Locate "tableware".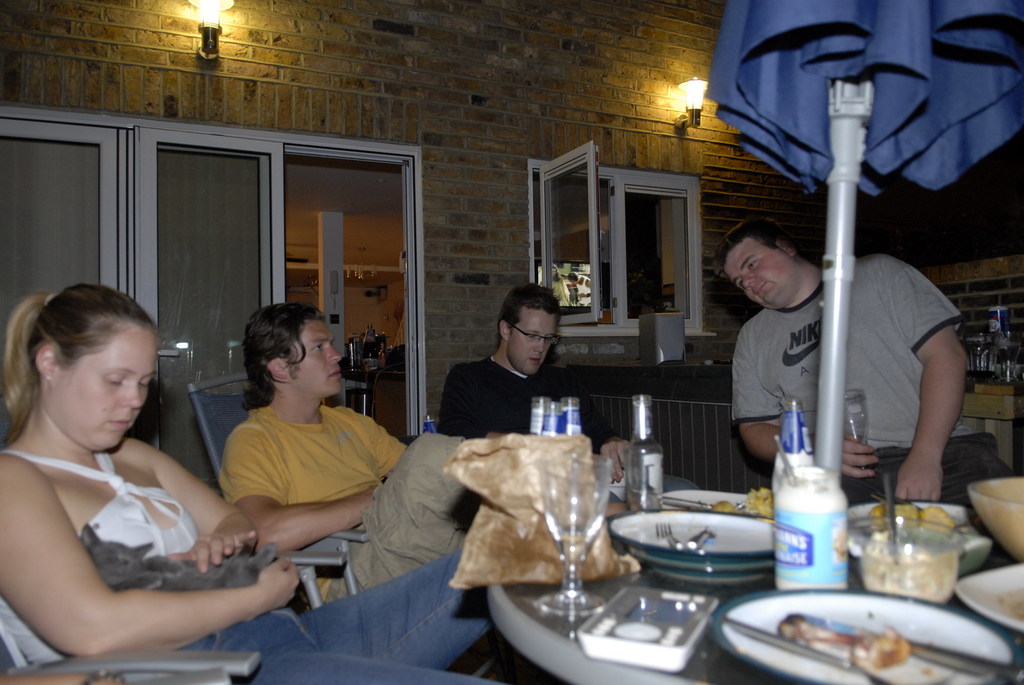
Bounding box: [x1=852, y1=500, x2=968, y2=539].
